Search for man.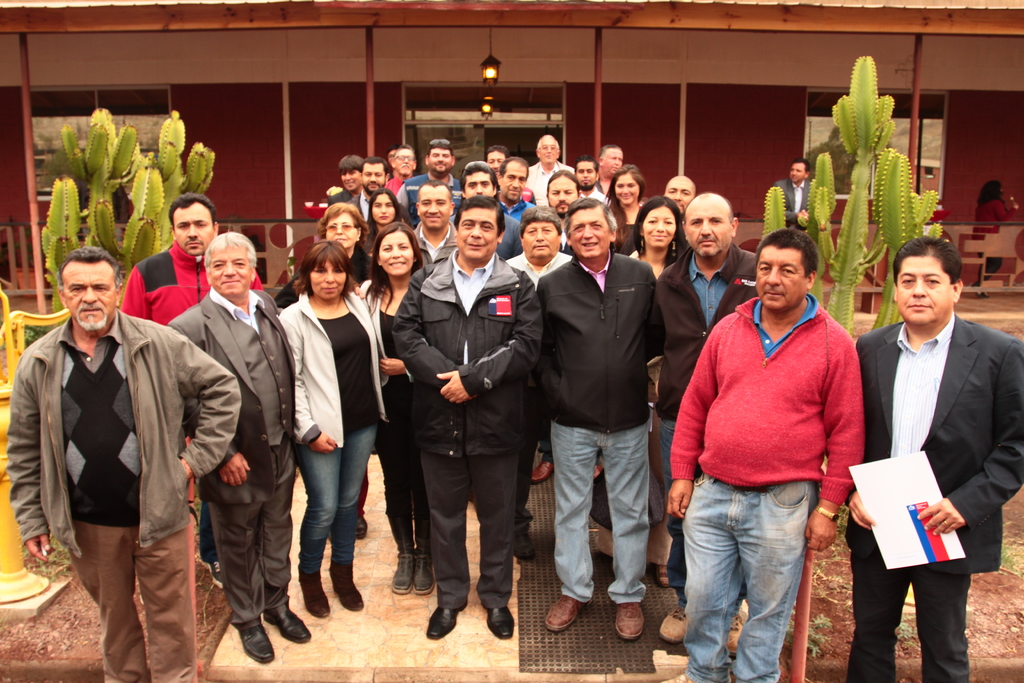
Found at box(857, 203, 1007, 682).
